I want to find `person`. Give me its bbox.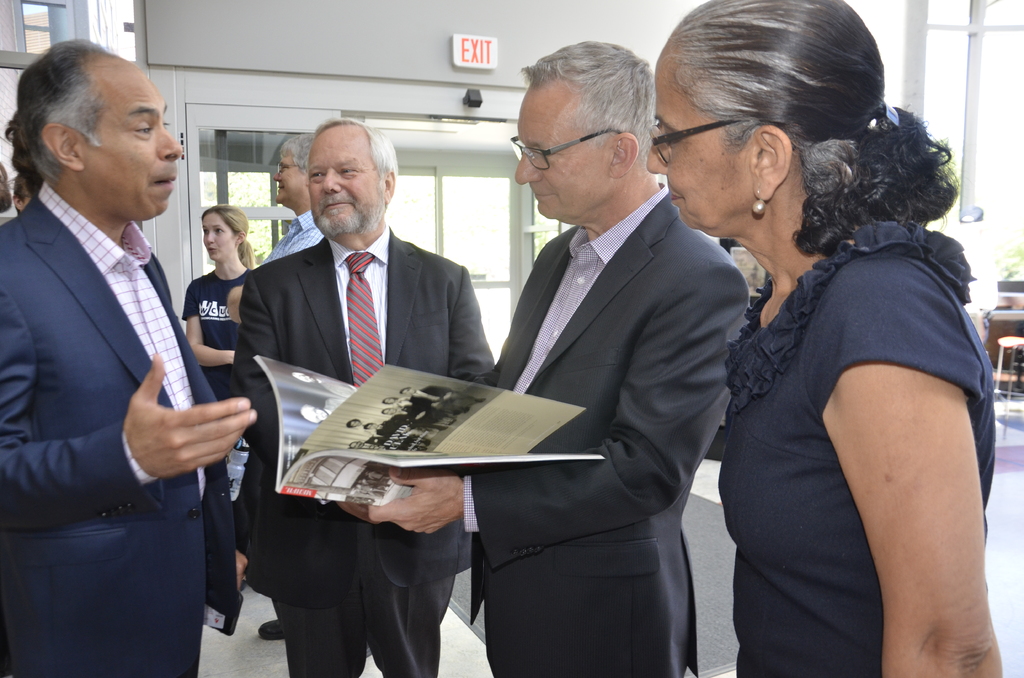
x1=262 y1=129 x2=321 y2=257.
